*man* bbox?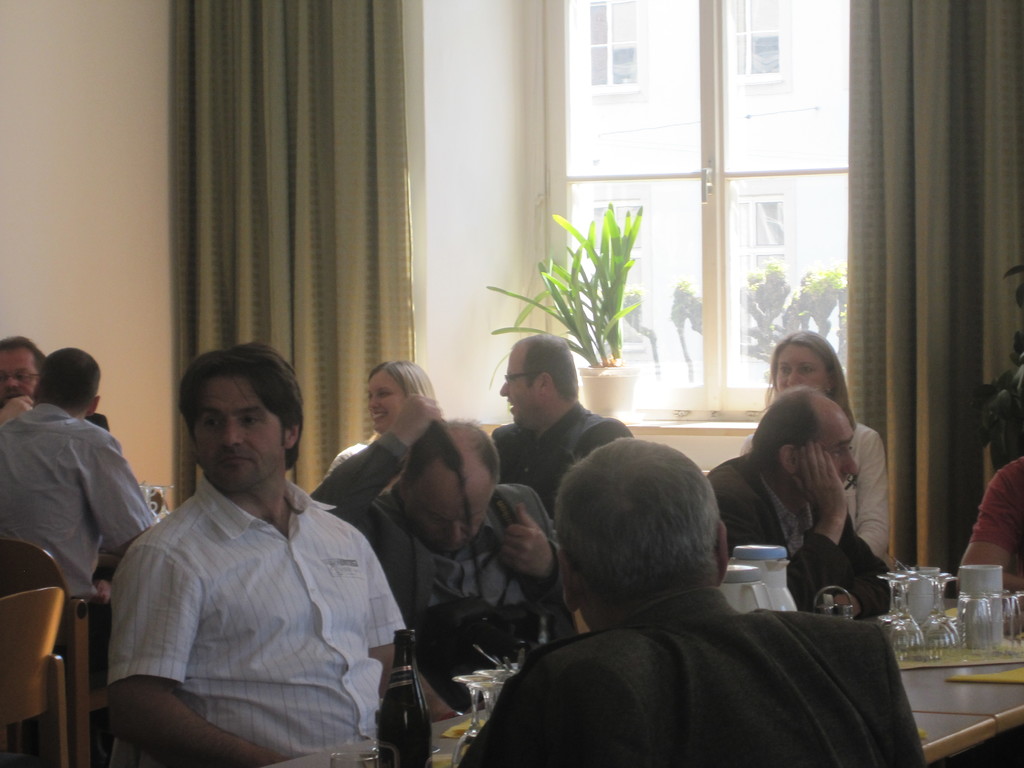
box(0, 340, 171, 593)
